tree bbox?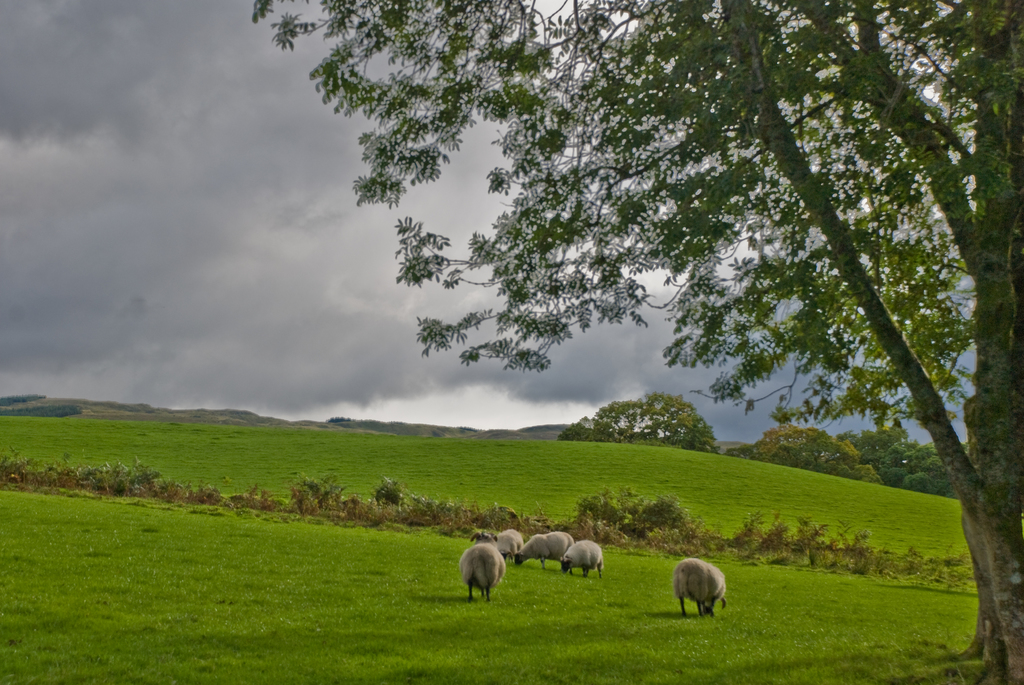
177, 1, 1013, 611
